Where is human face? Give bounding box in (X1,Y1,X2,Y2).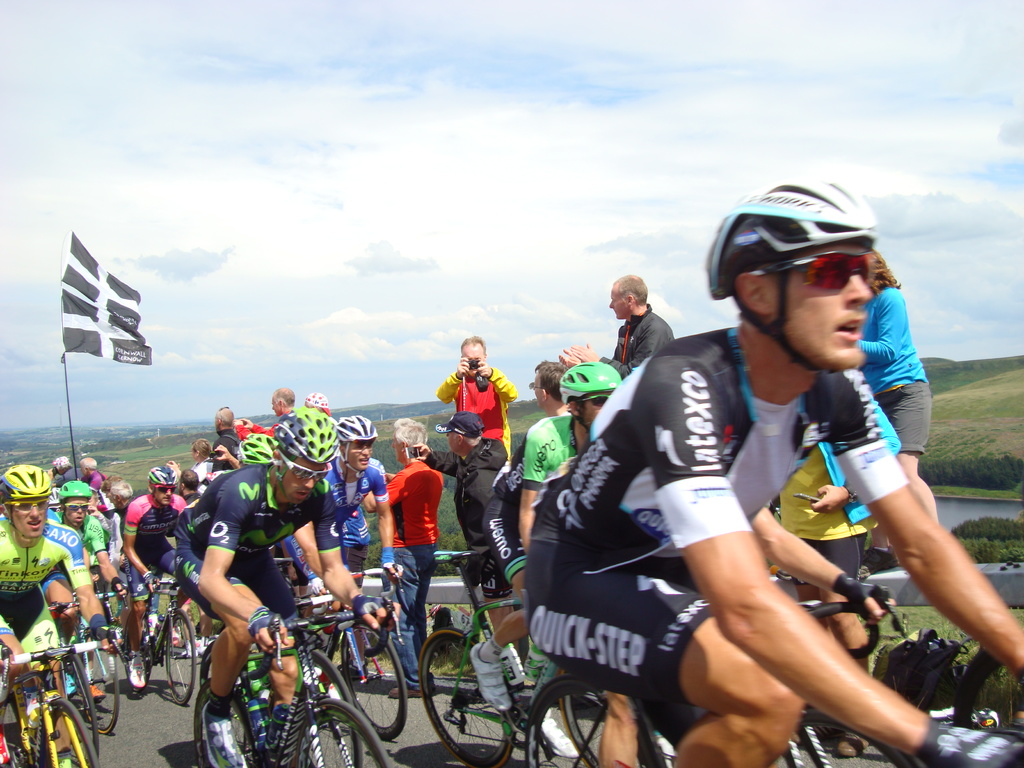
(346,440,374,470).
